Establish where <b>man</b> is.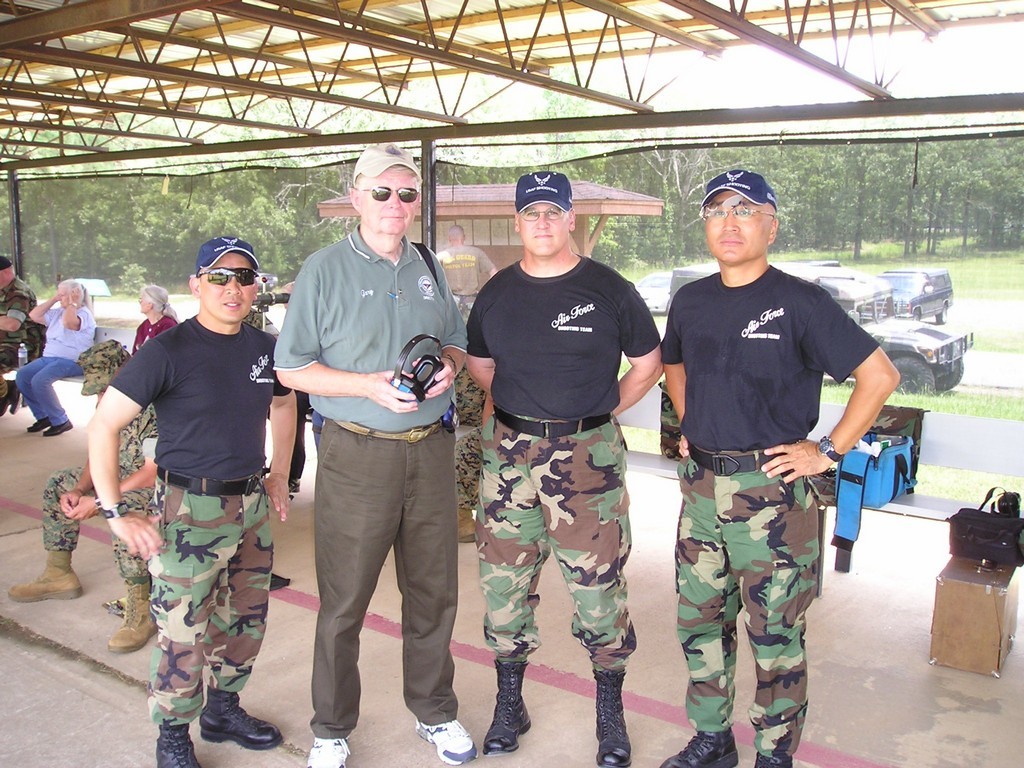
Established at box=[0, 254, 46, 408].
